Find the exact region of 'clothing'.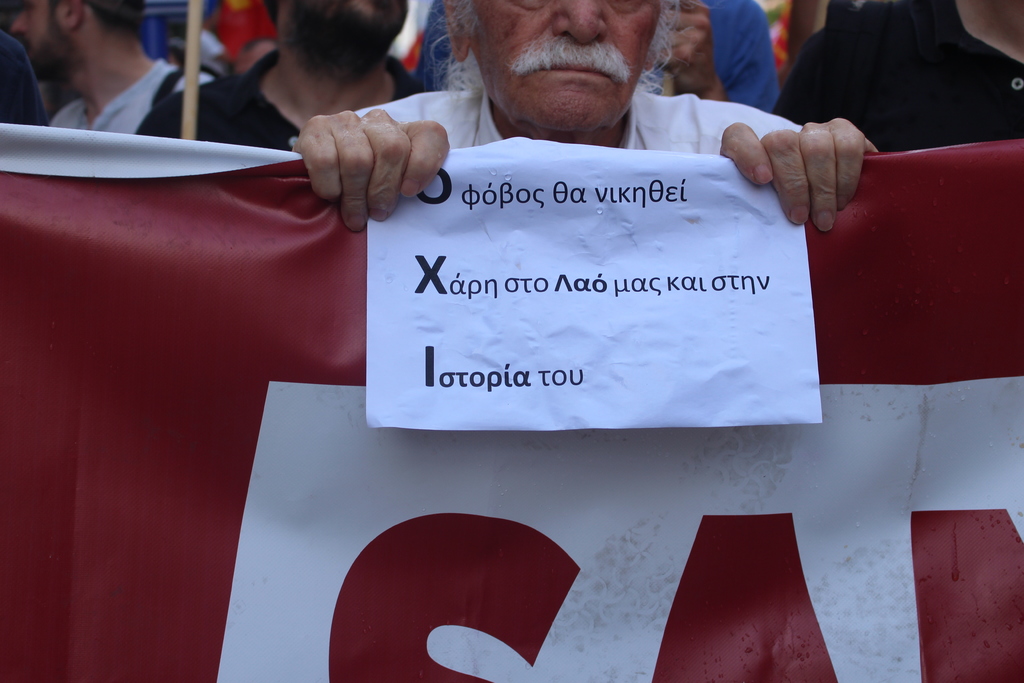
Exact region: 129,53,428,158.
